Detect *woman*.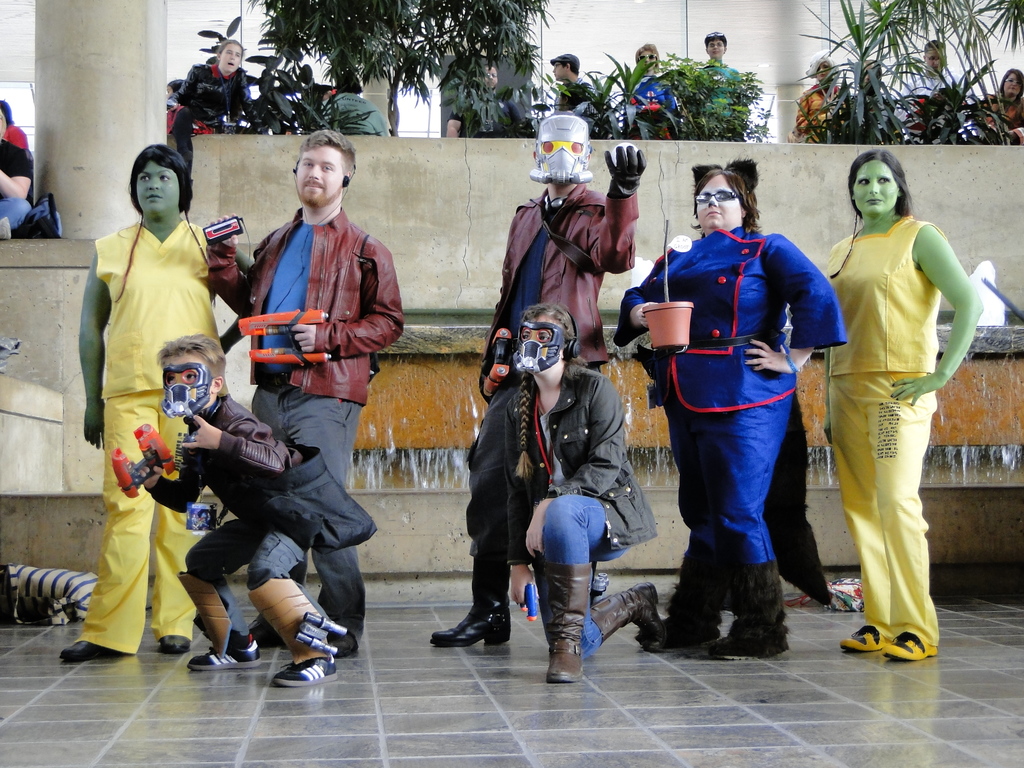
Detected at 57:143:254:662.
